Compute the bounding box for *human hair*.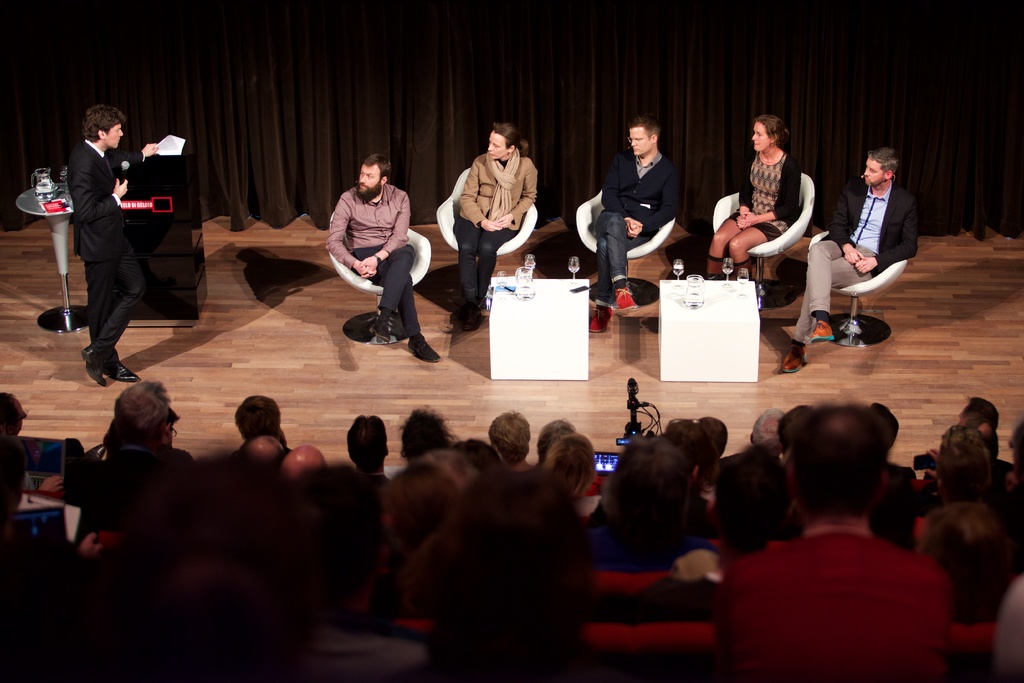
left=455, top=436, right=500, bottom=463.
